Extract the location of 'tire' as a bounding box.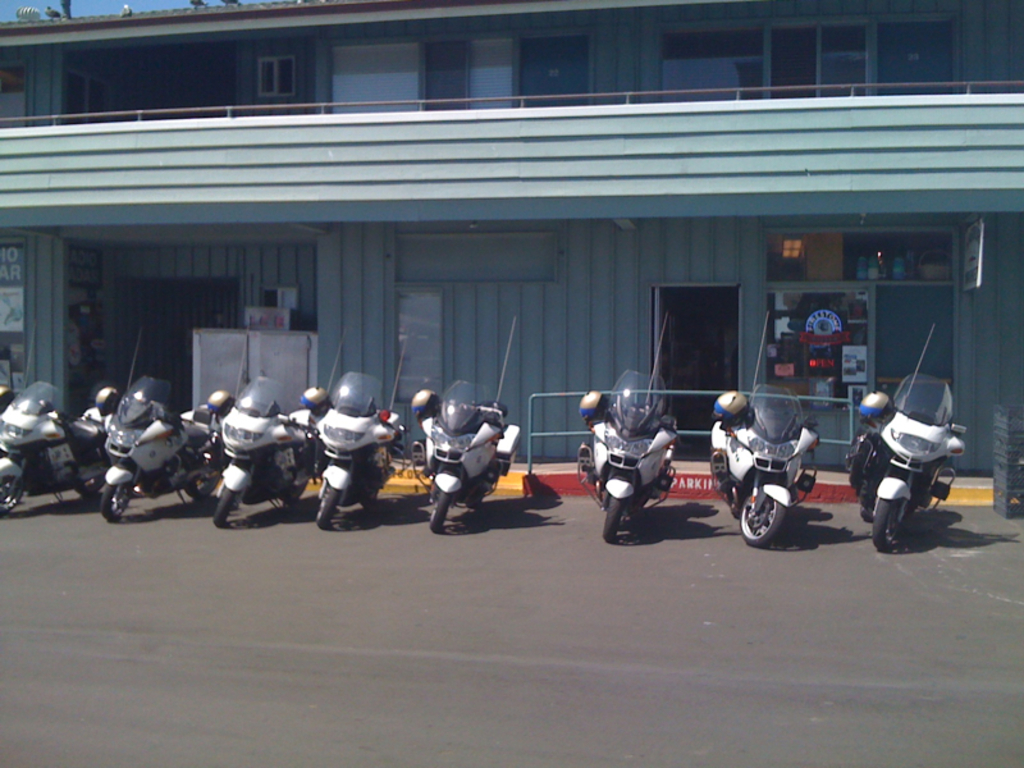
[364,471,383,512].
